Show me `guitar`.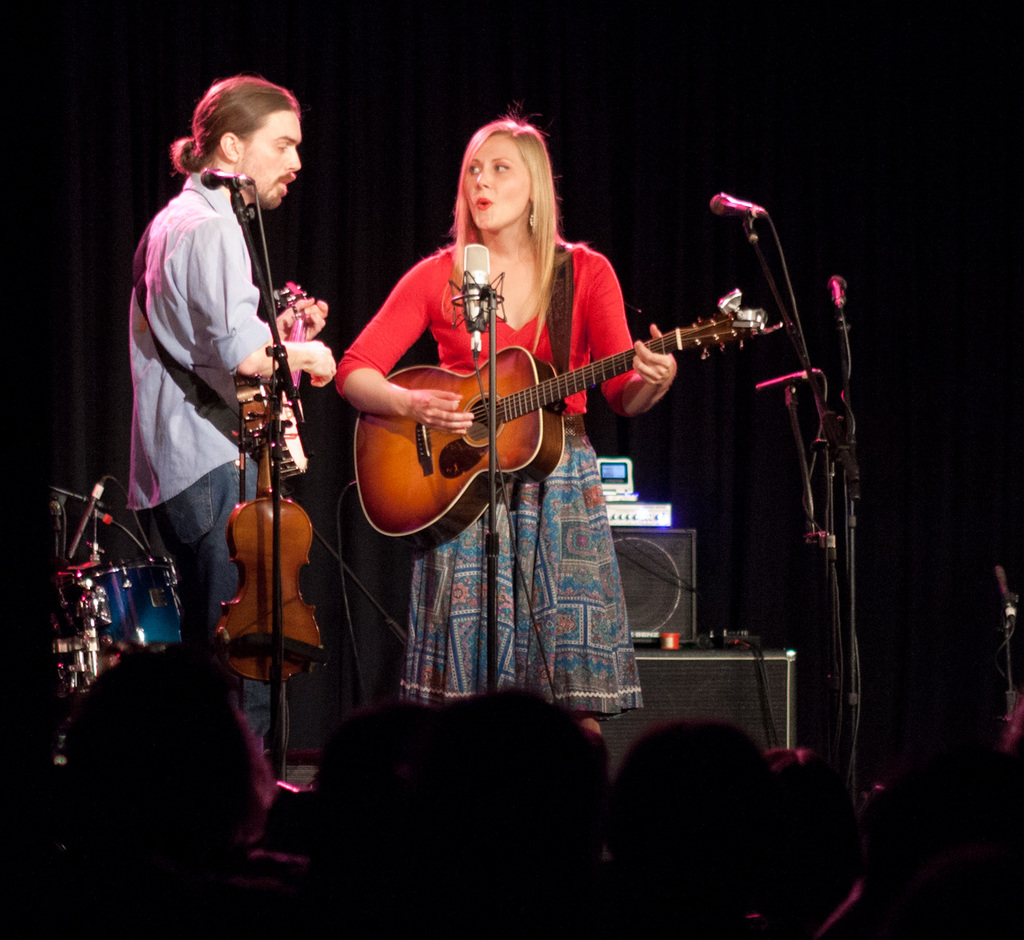
`guitar` is here: 218 439 338 688.
